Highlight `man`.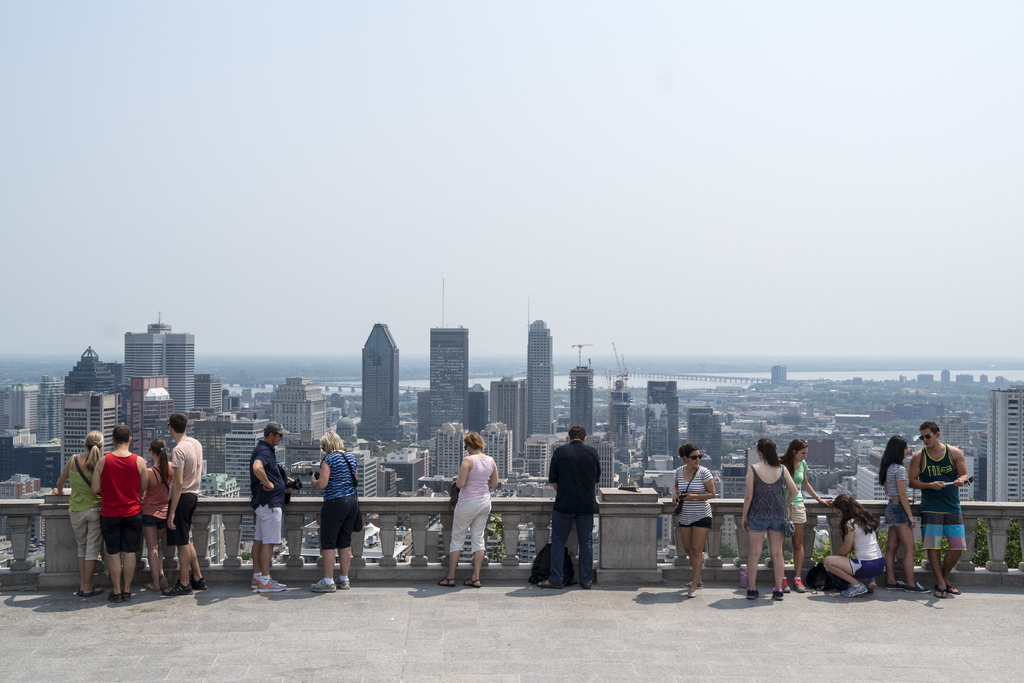
Highlighted region: pyautogui.locateOnScreen(92, 424, 154, 600).
